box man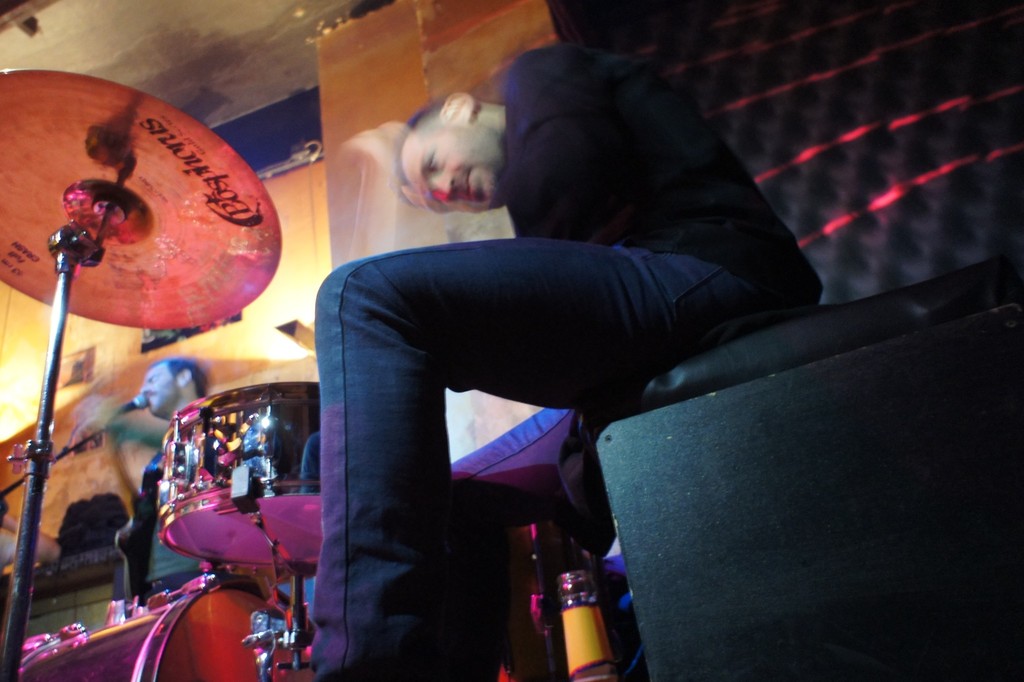
x1=120, y1=362, x2=205, y2=615
